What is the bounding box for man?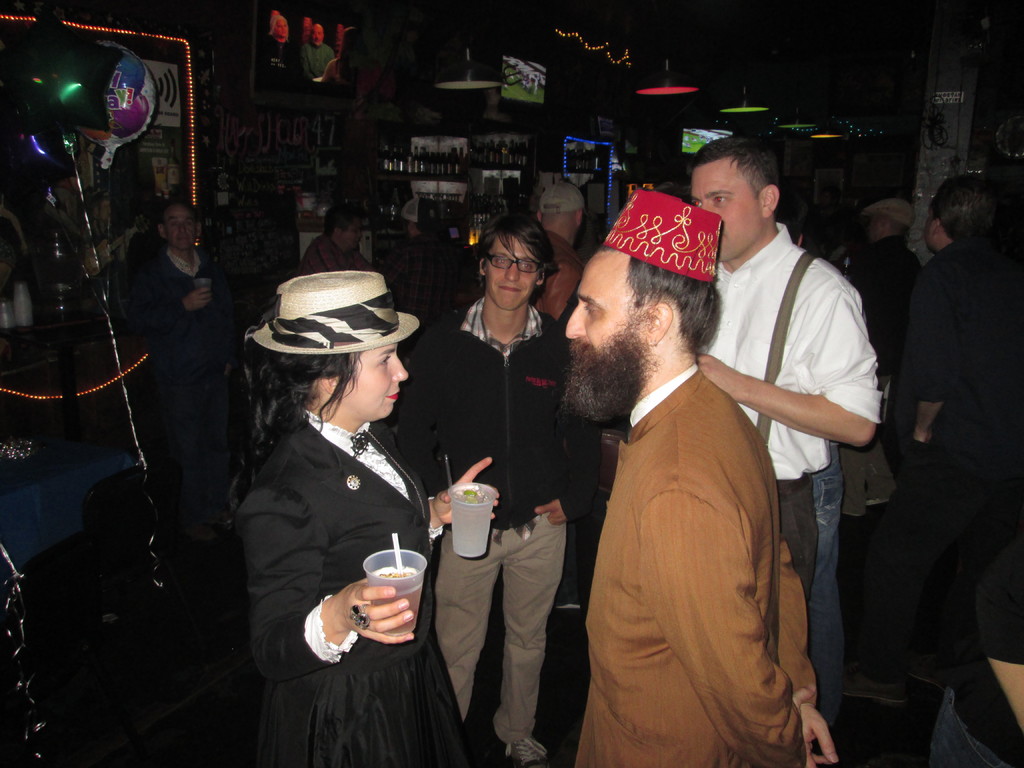
left=392, top=216, right=576, bottom=767.
